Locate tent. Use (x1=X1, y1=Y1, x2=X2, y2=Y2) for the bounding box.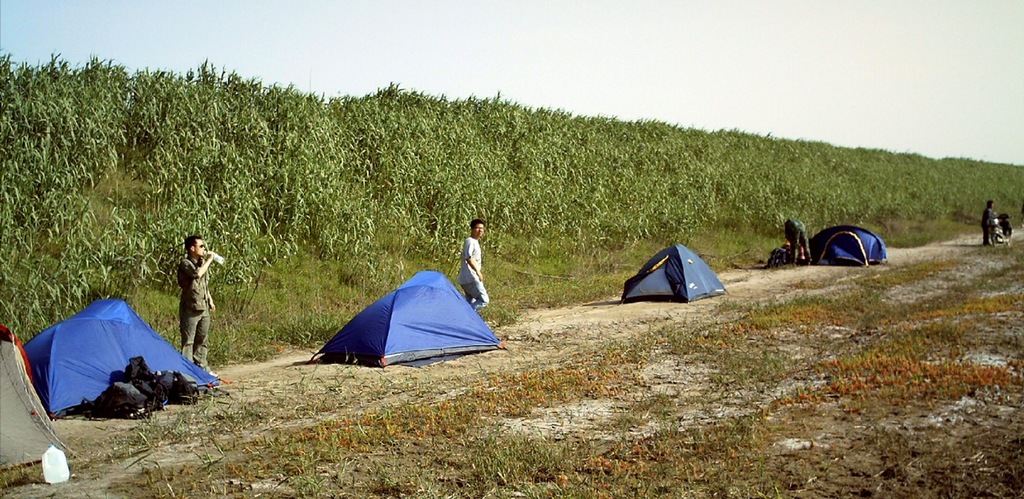
(x1=310, y1=274, x2=504, y2=365).
